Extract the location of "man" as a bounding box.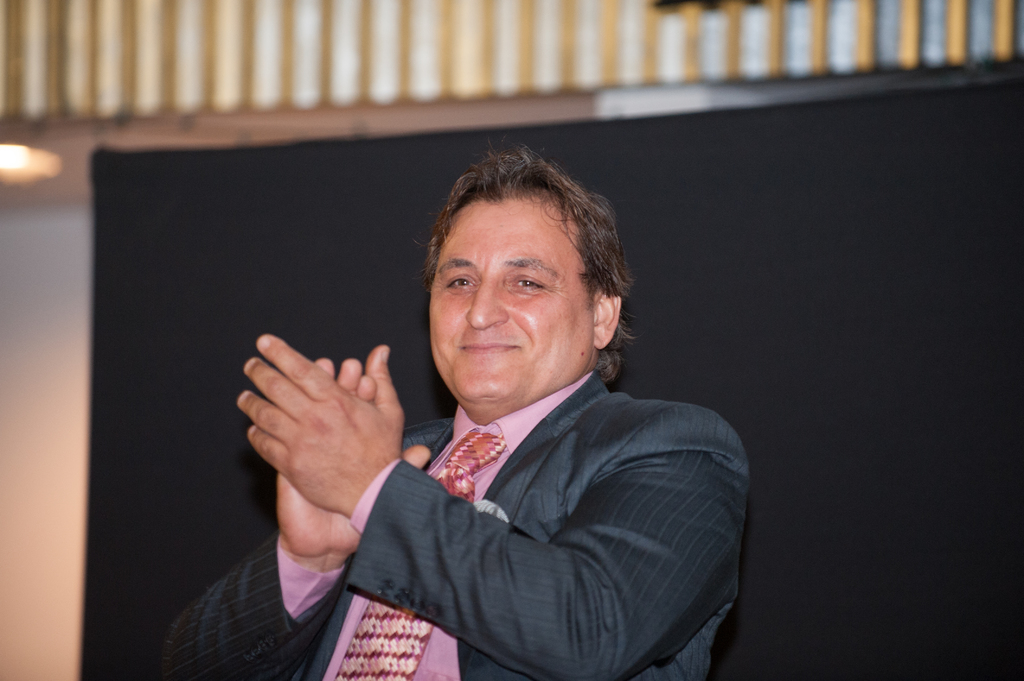
region(266, 157, 765, 680).
